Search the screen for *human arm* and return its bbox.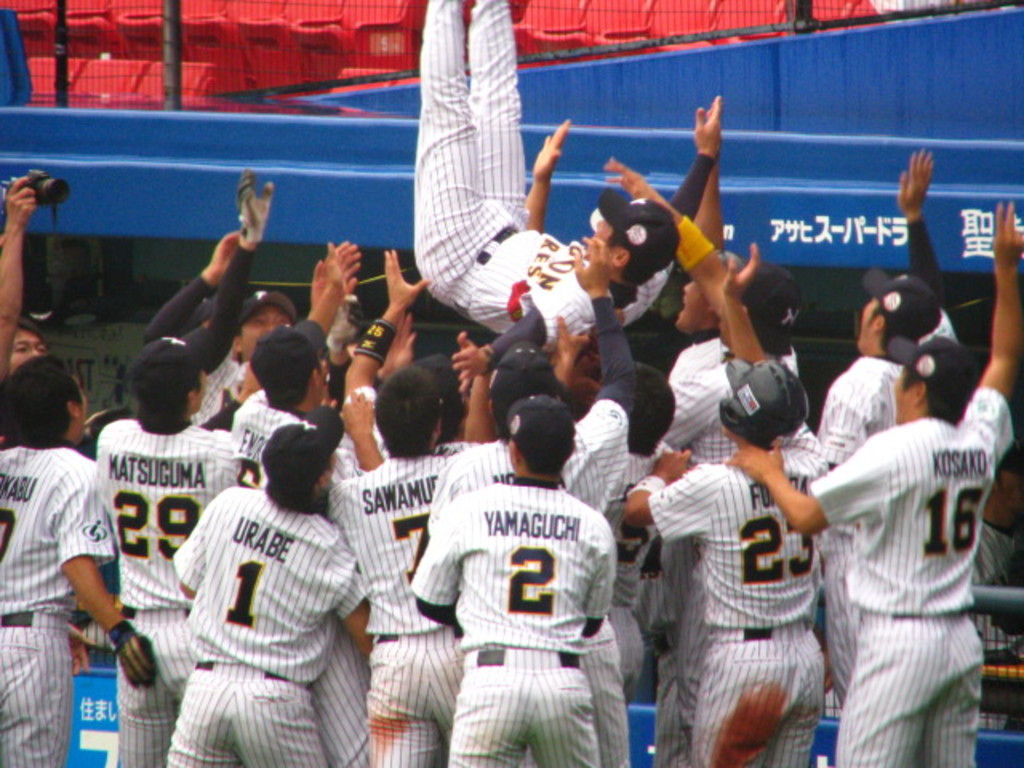
Found: box=[339, 243, 437, 398].
